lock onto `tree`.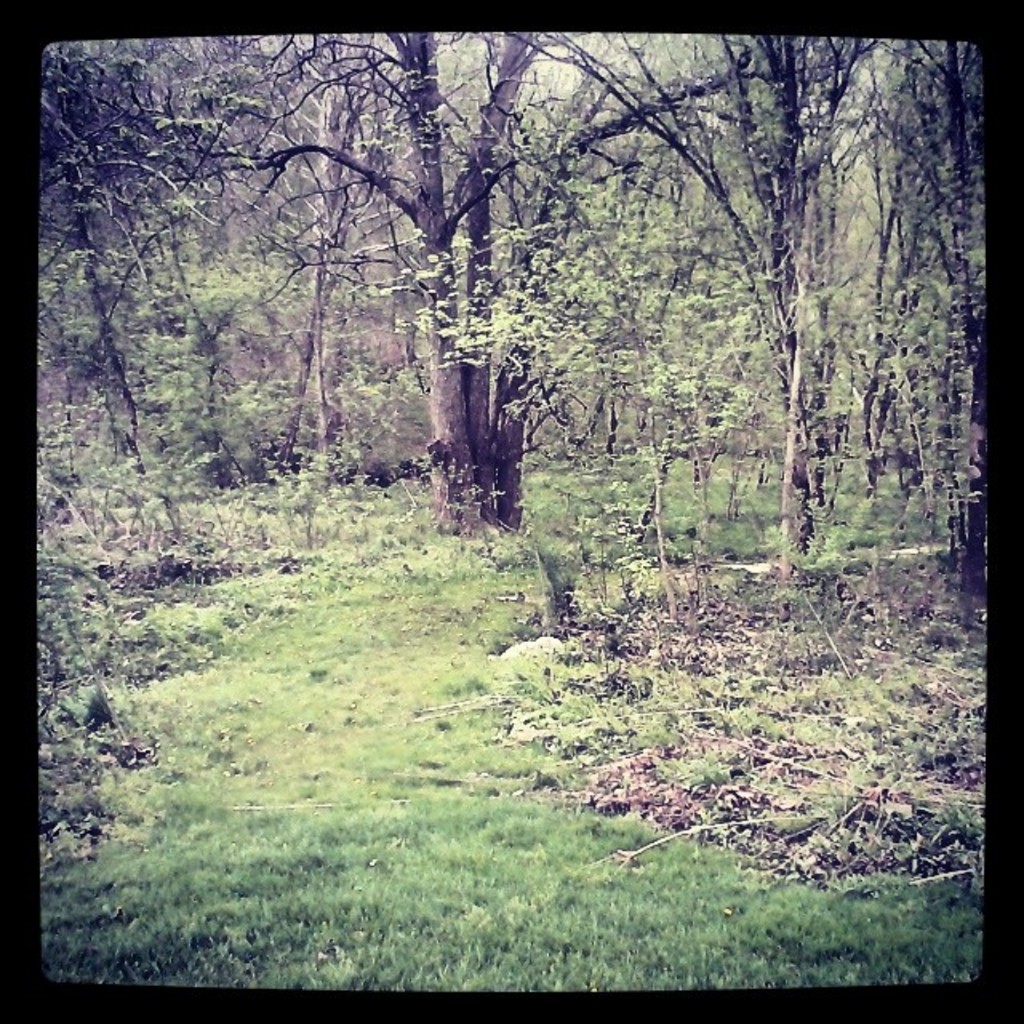
Locked: left=34, top=32, right=272, bottom=870.
